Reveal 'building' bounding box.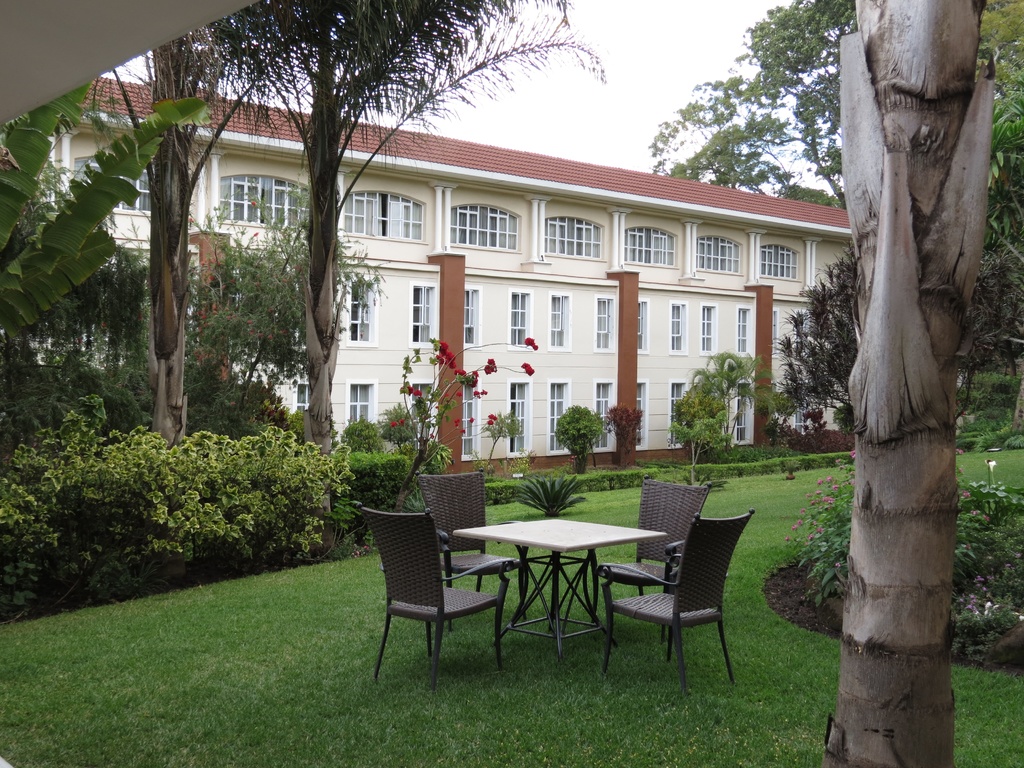
Revealed: x1=0, y1=0, x2=854, y2=484.
